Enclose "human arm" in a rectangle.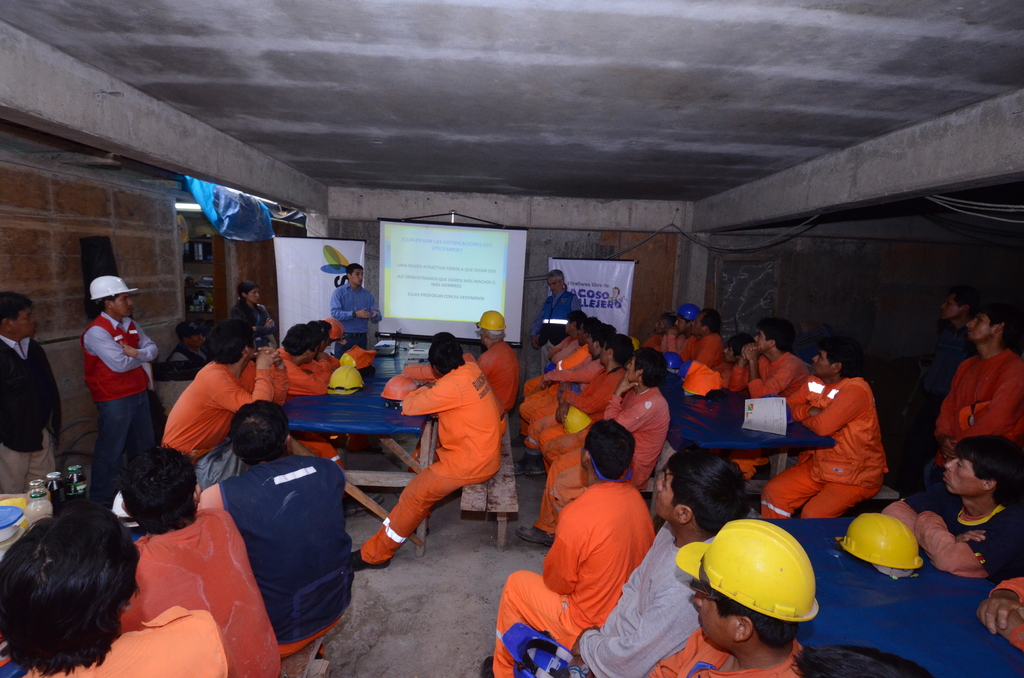
532 505 580 594.
